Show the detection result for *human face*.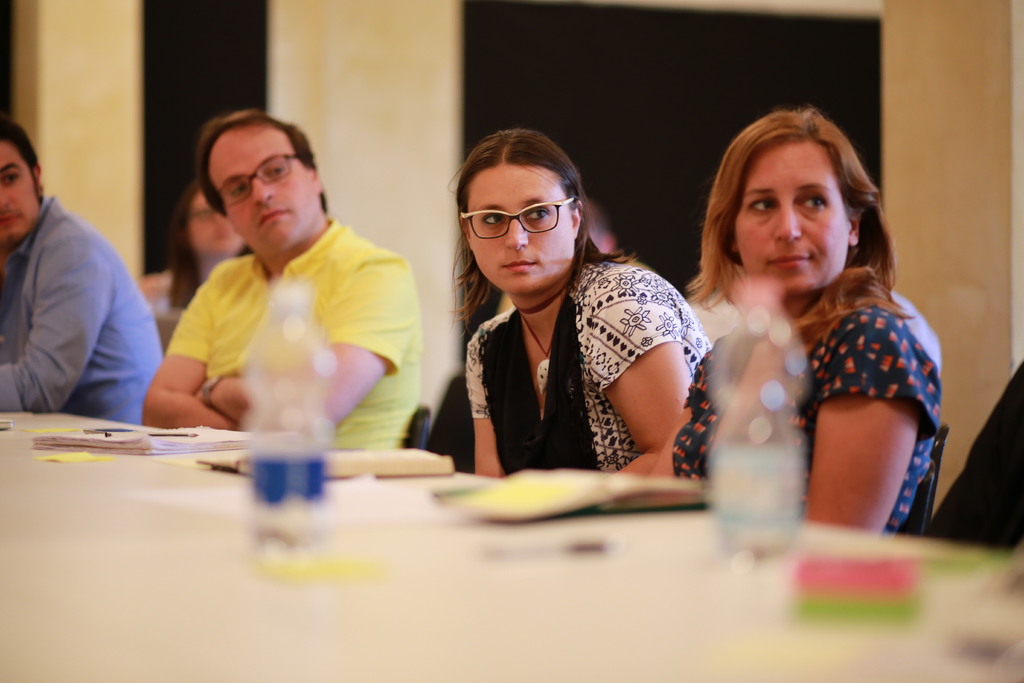
(x1=210, y1=126, x2=317, y2=252).
